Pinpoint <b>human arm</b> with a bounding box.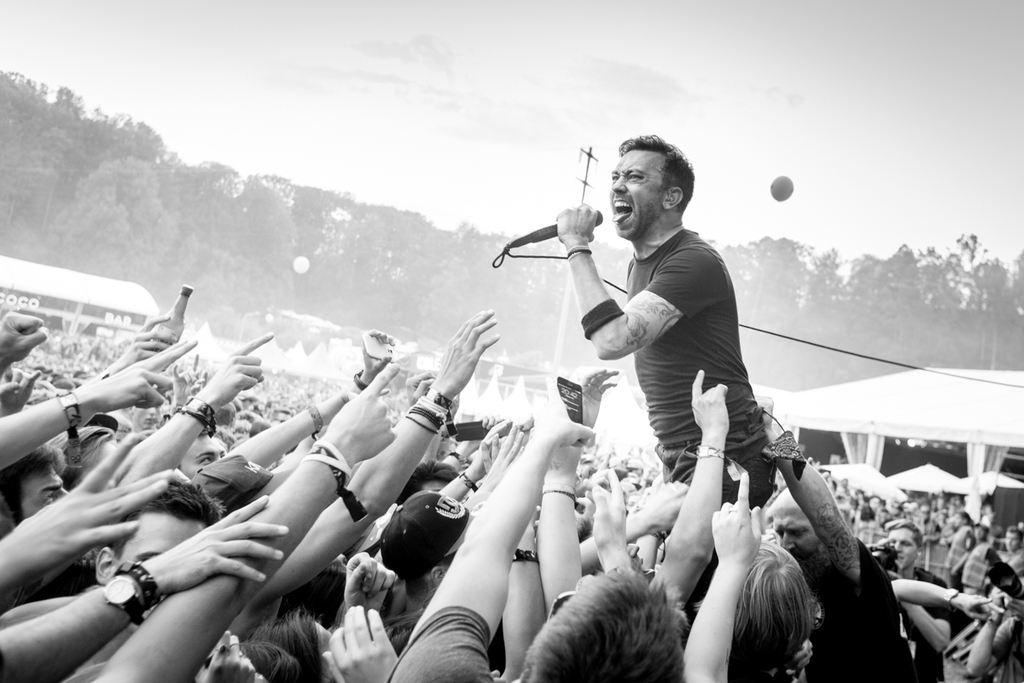
[x1=557, y1=200, x2=729, y2=360].
